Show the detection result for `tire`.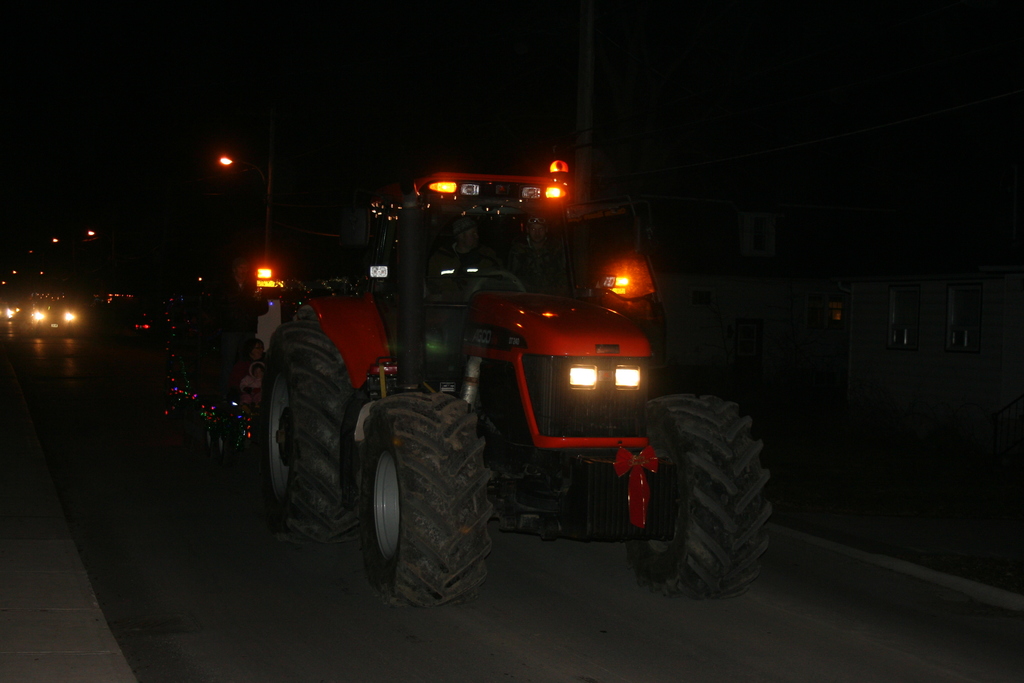
[255, 308, 338, 555].
